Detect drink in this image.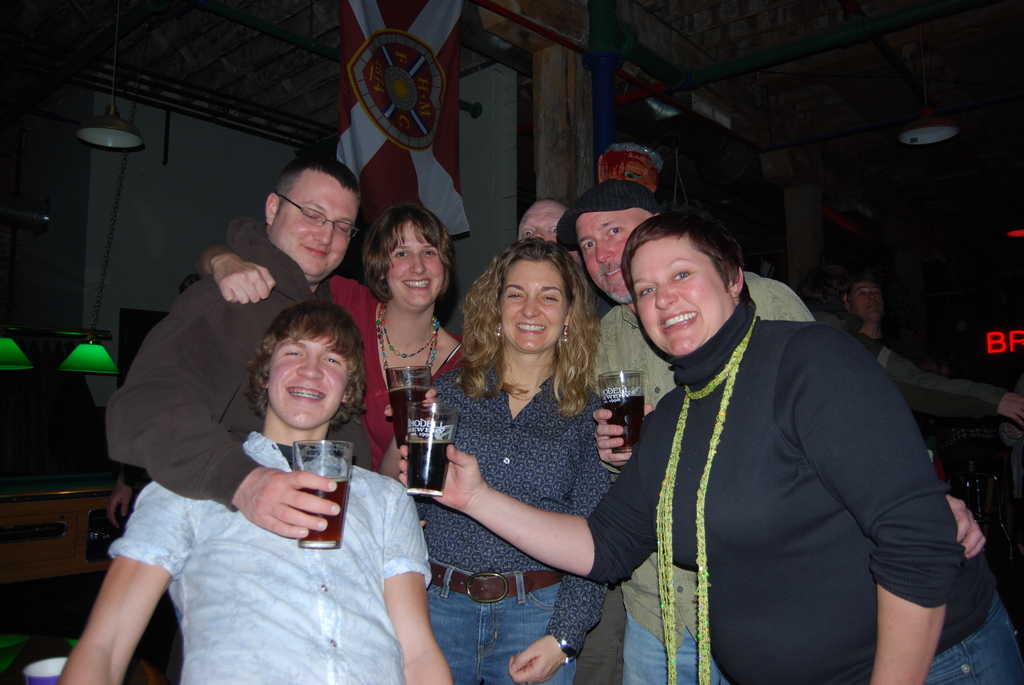
Detection: [left=387, top=386, right=422, bottom=446].
